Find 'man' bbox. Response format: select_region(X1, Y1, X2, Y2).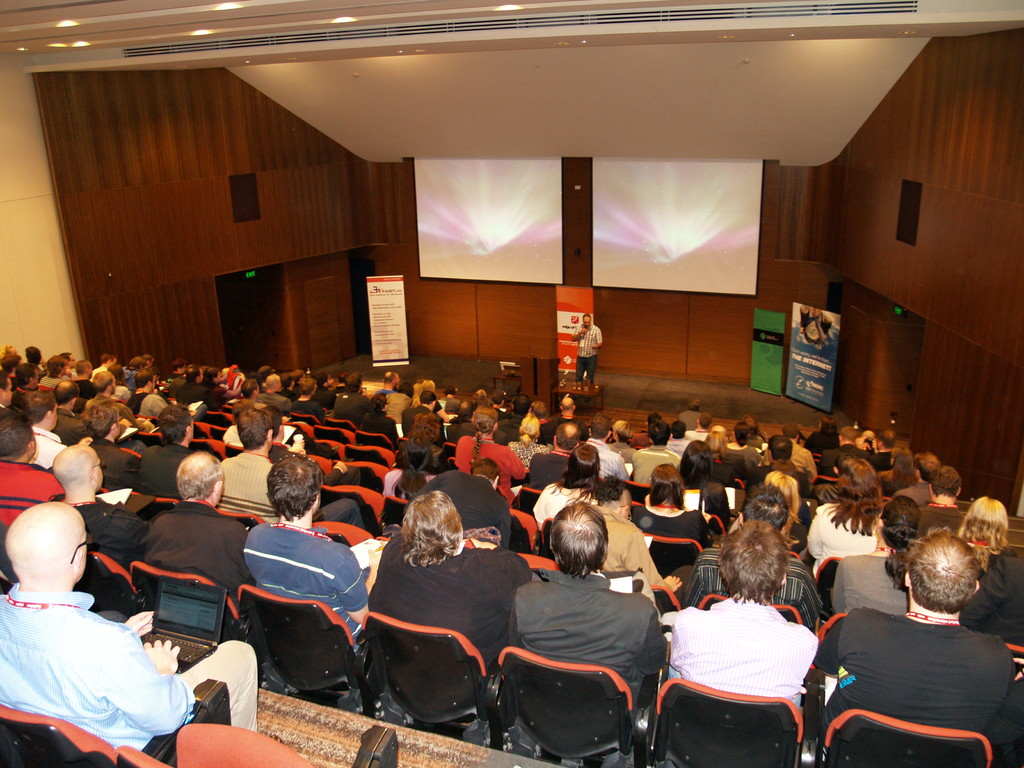
select_region(10, 362, 40, 401).
